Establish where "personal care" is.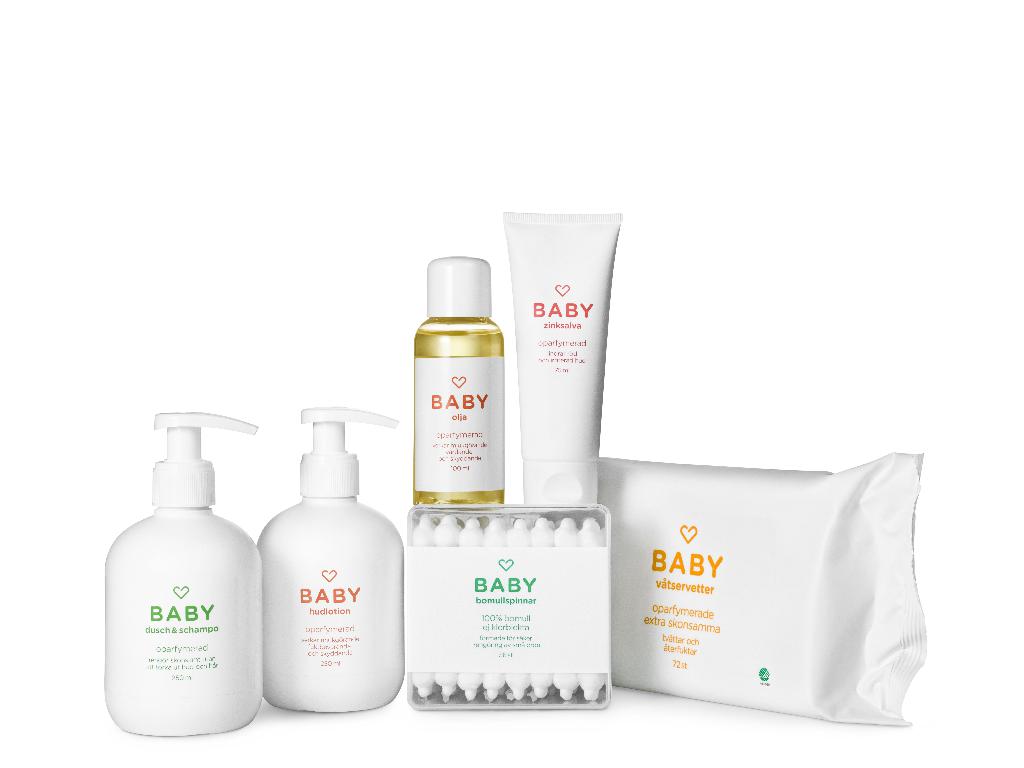
Established at l=593, t=454, r=927, b=728.
